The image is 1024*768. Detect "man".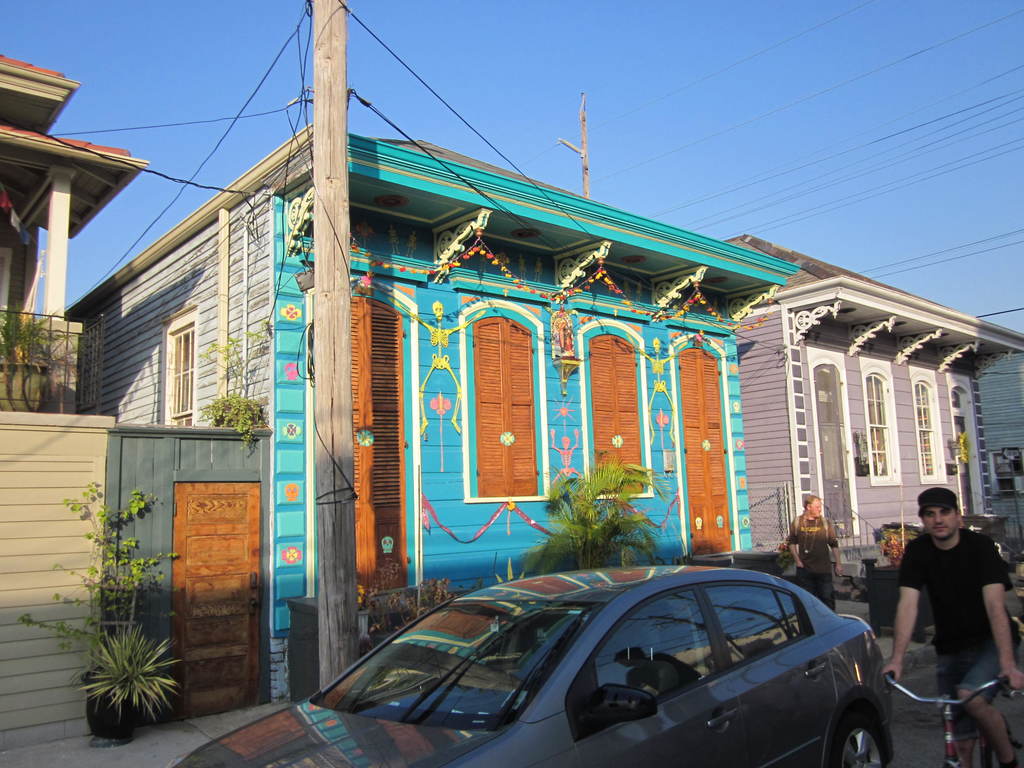
Detection: box=[883, 495, 1010, 720].
